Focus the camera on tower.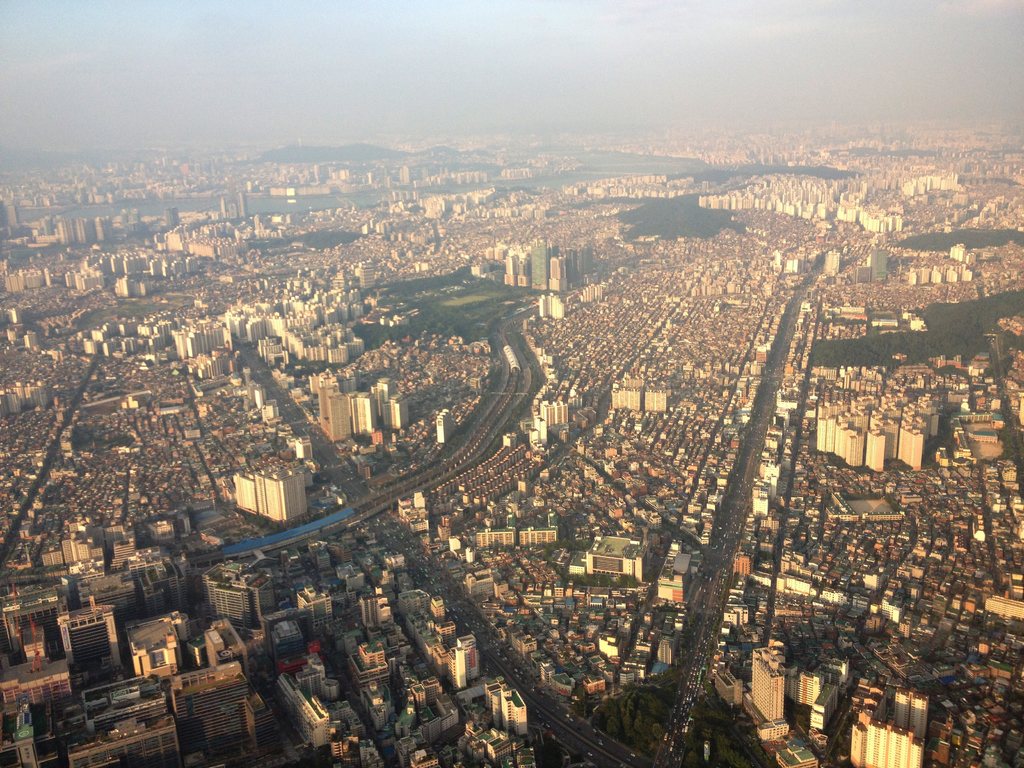
Focus region: locate(174, 667, 257, 767).
